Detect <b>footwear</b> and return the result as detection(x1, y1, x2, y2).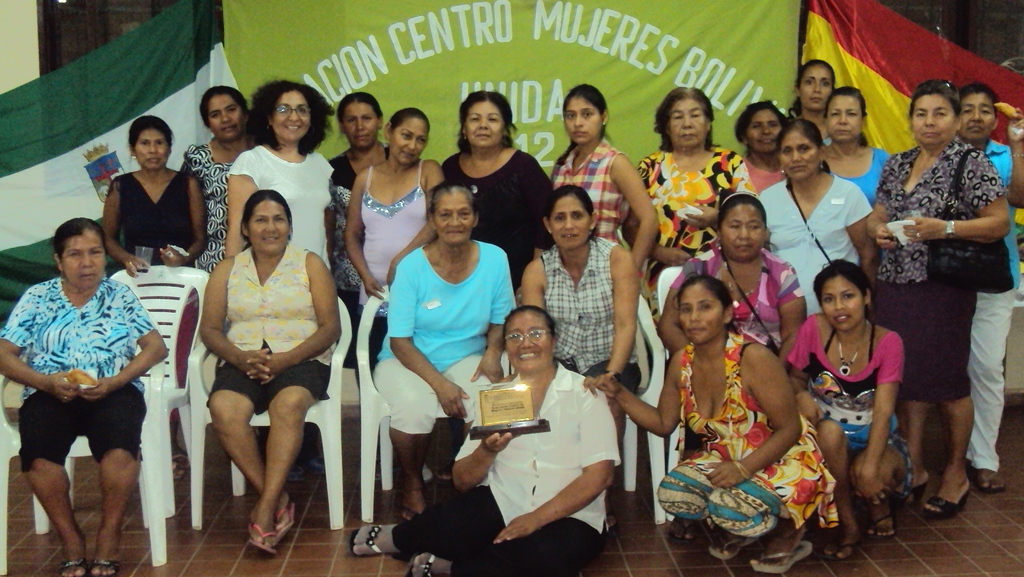
detection(753, 534, 814, 572).
